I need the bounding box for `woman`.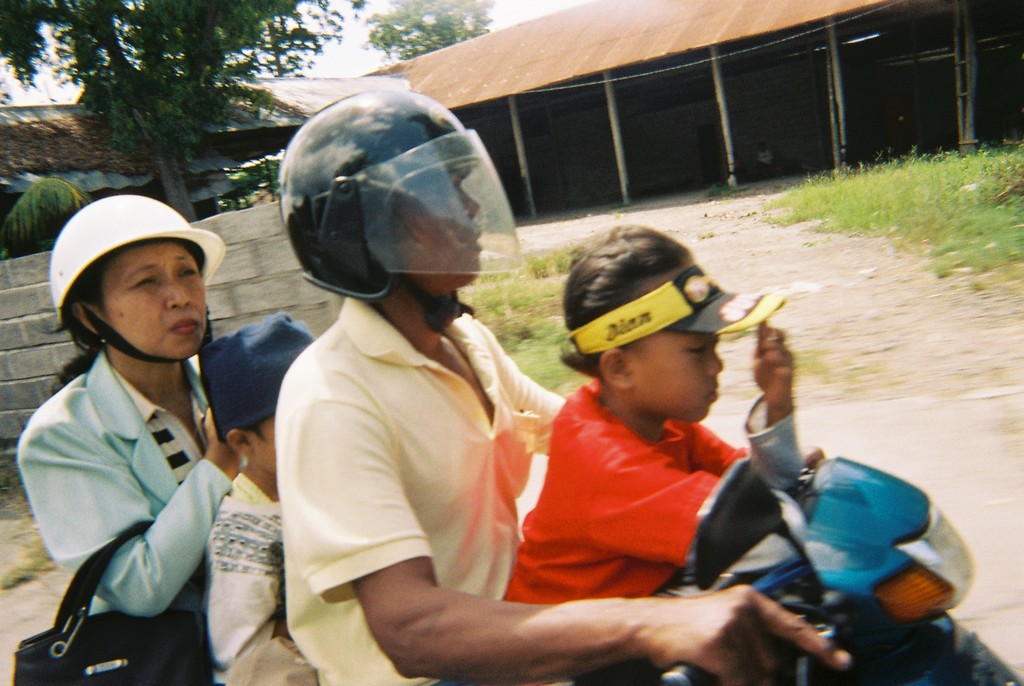
Here it is: x1=12, y1=186, x2=243, y2=666.
